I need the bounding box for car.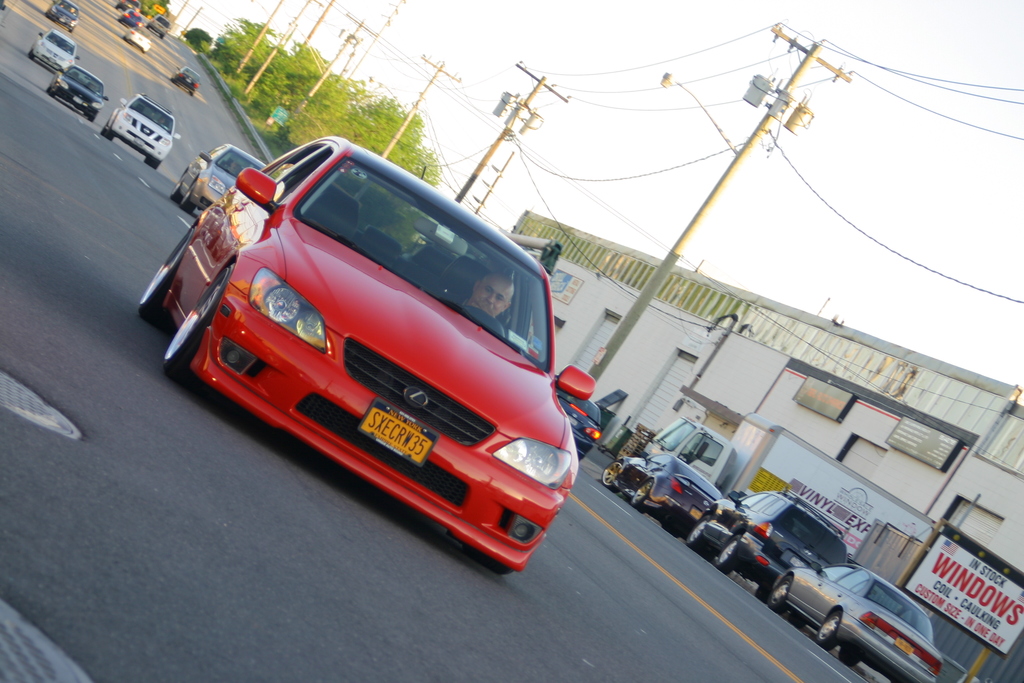
Here it is: select_region(119, 28, 156, 56).
